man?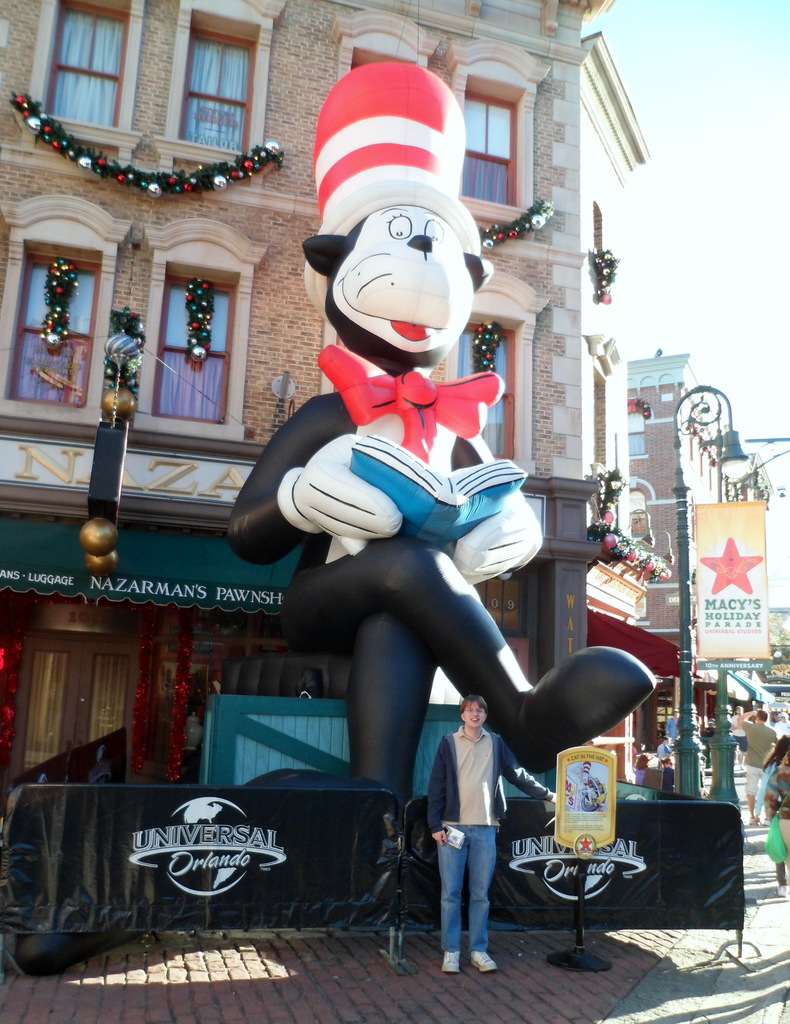
729 705 748 766
